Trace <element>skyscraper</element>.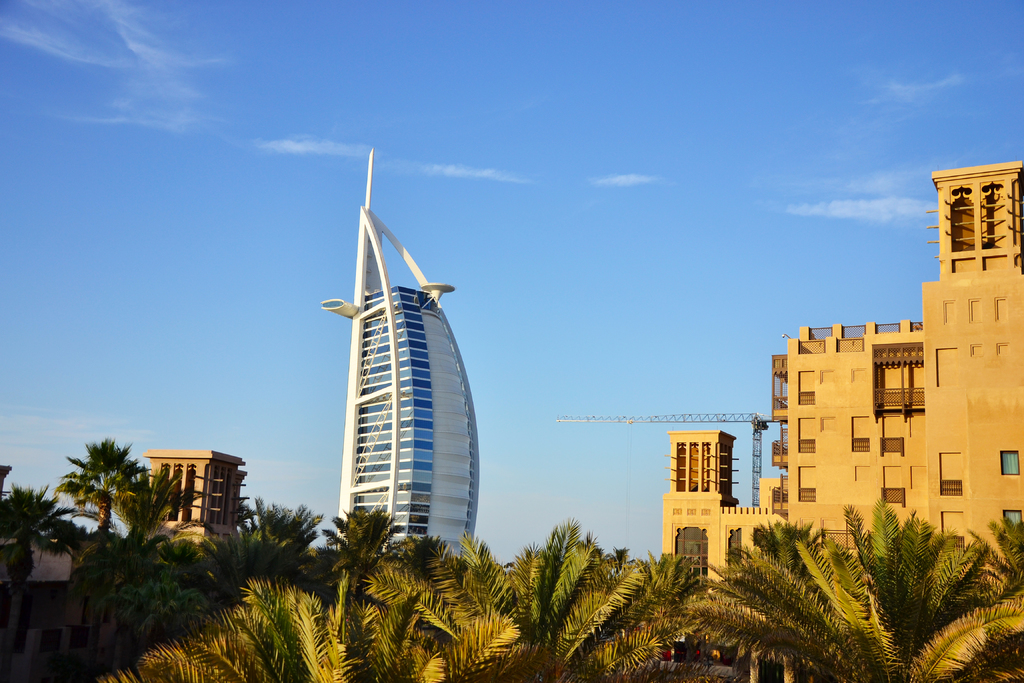
Traced to [307,204,497,572].
